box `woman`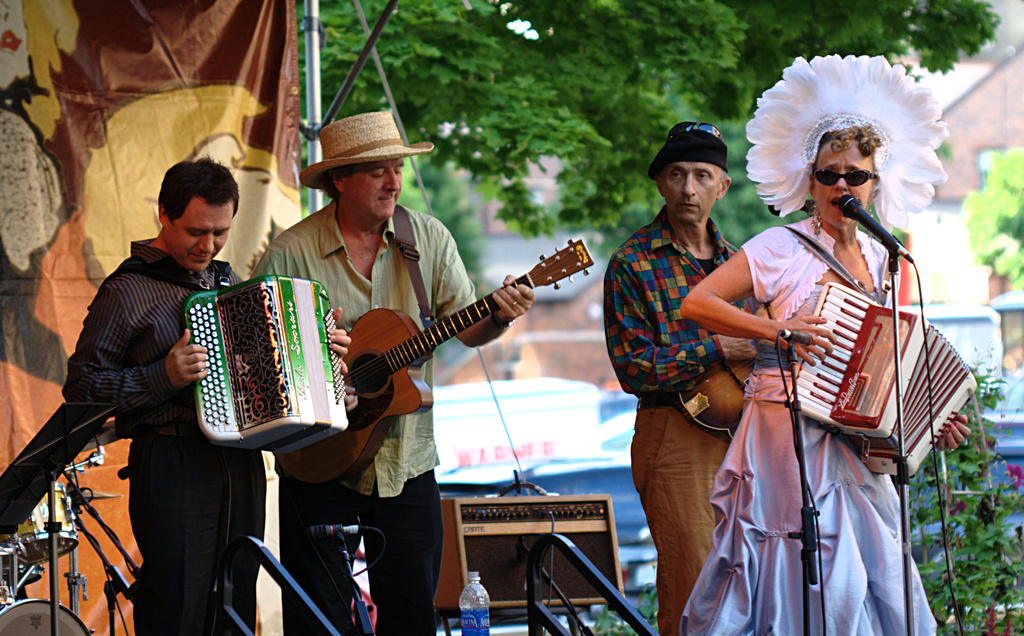
671/157/888/617
